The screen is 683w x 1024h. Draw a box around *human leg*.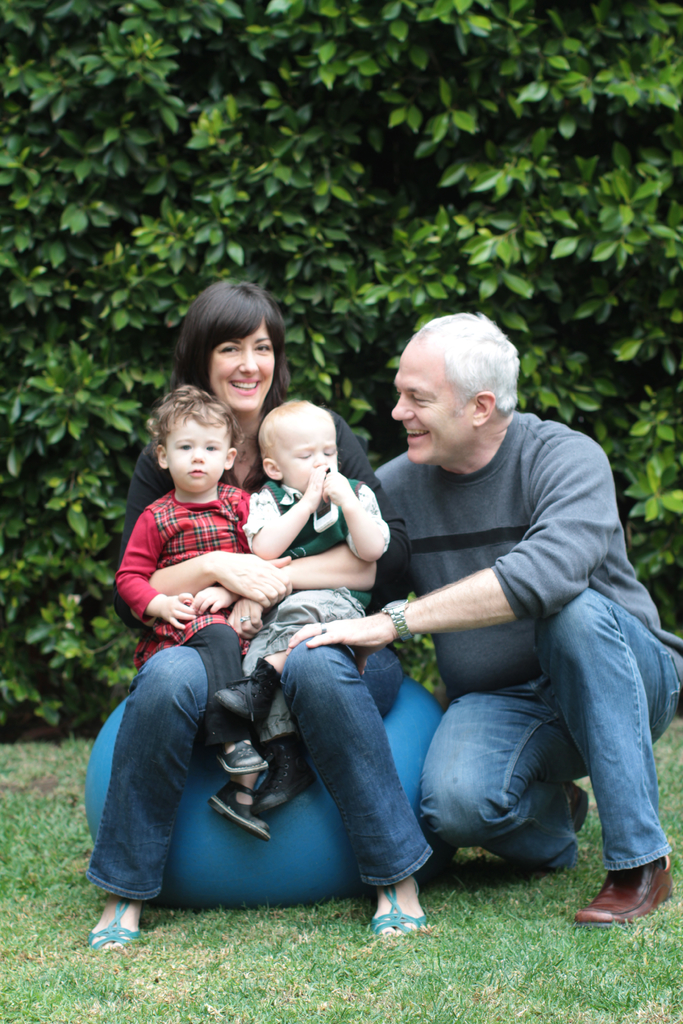
BBox(213, 585, 362, 737).
